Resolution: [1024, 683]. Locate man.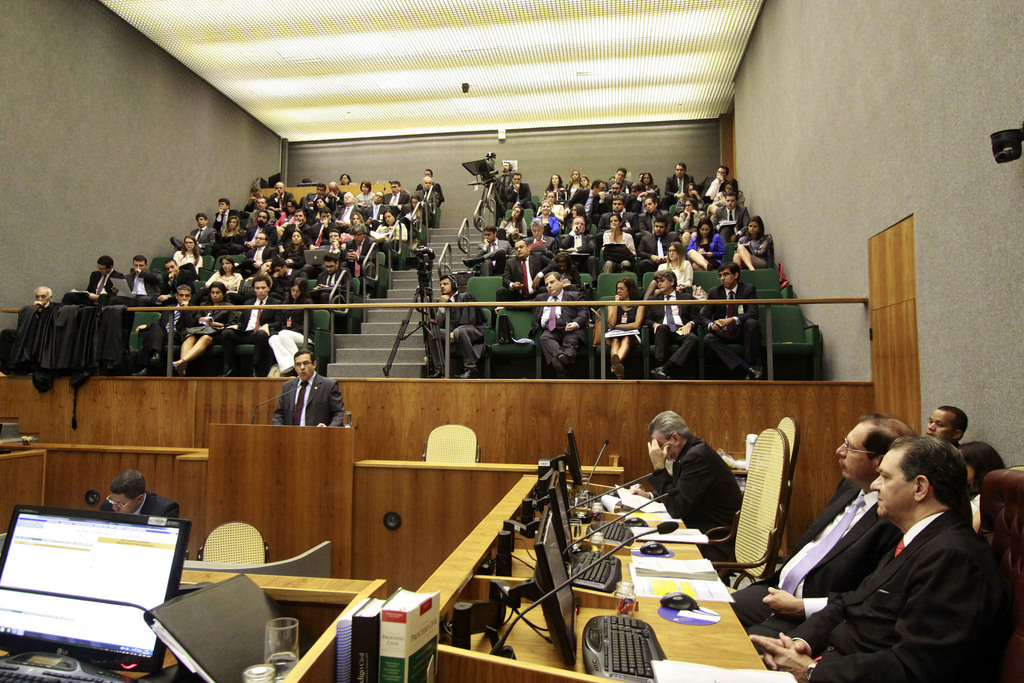
locate(106, 256, 160, 308).
